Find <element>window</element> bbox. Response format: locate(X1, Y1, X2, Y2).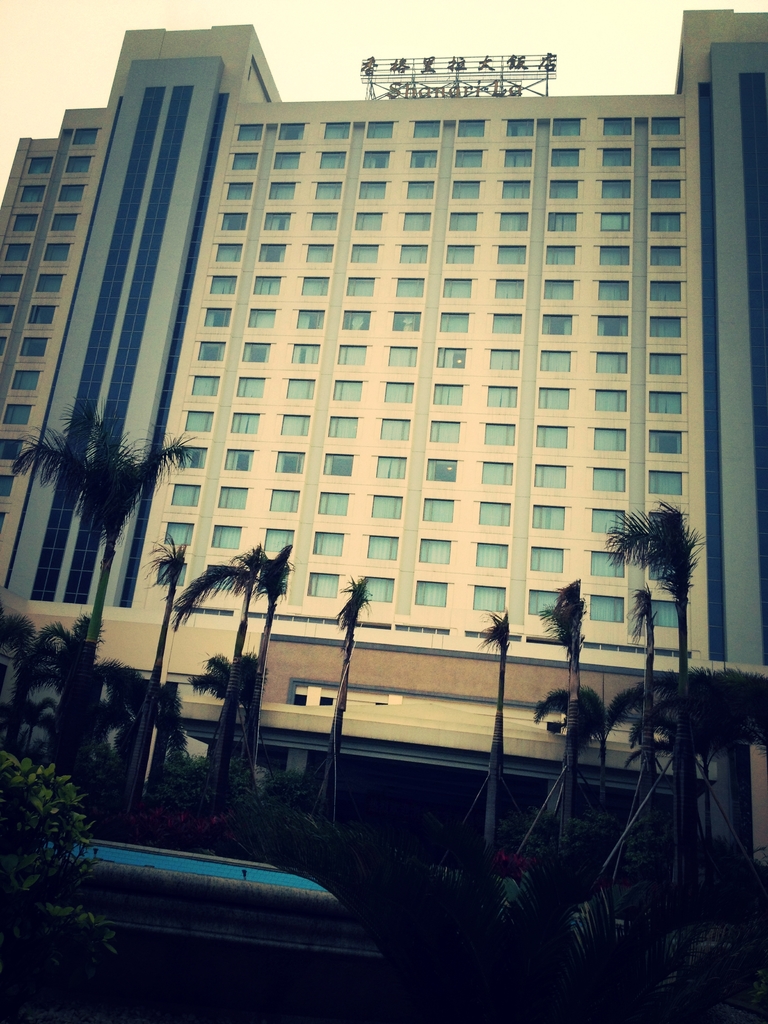
locate(543, 278, 574, 299).
